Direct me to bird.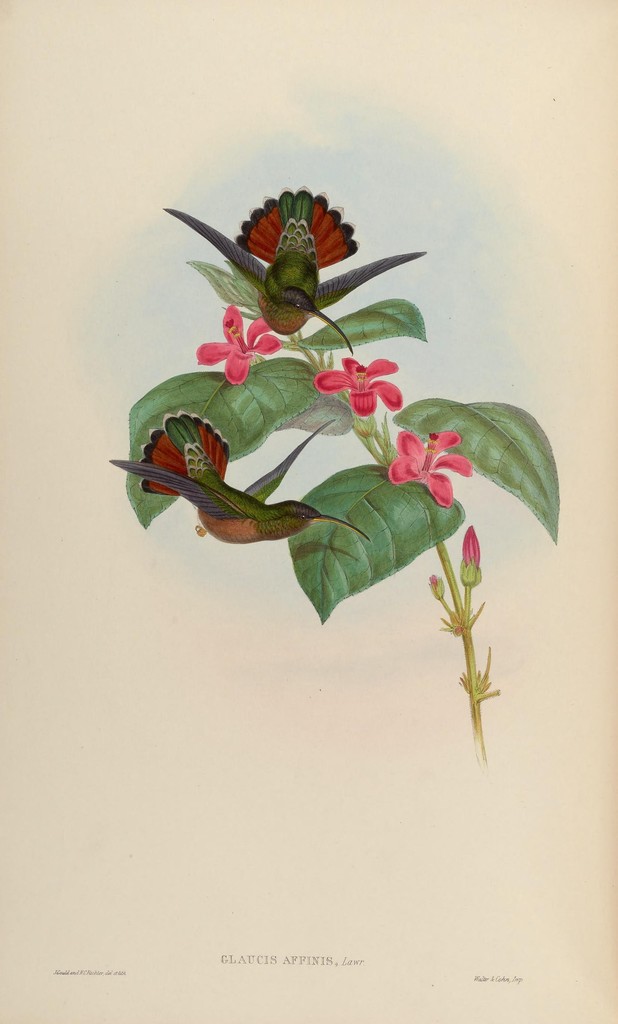
Direction: select_region(176, 179, 409, 351).
